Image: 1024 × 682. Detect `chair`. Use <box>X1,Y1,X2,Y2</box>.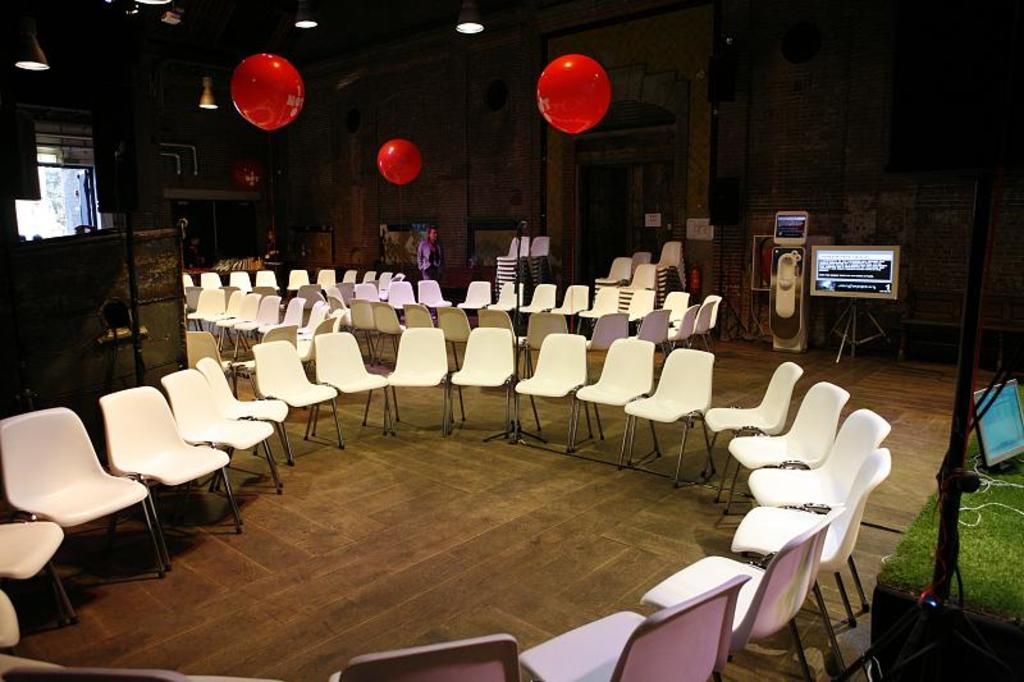
<box>508,330,586,453</box>.
